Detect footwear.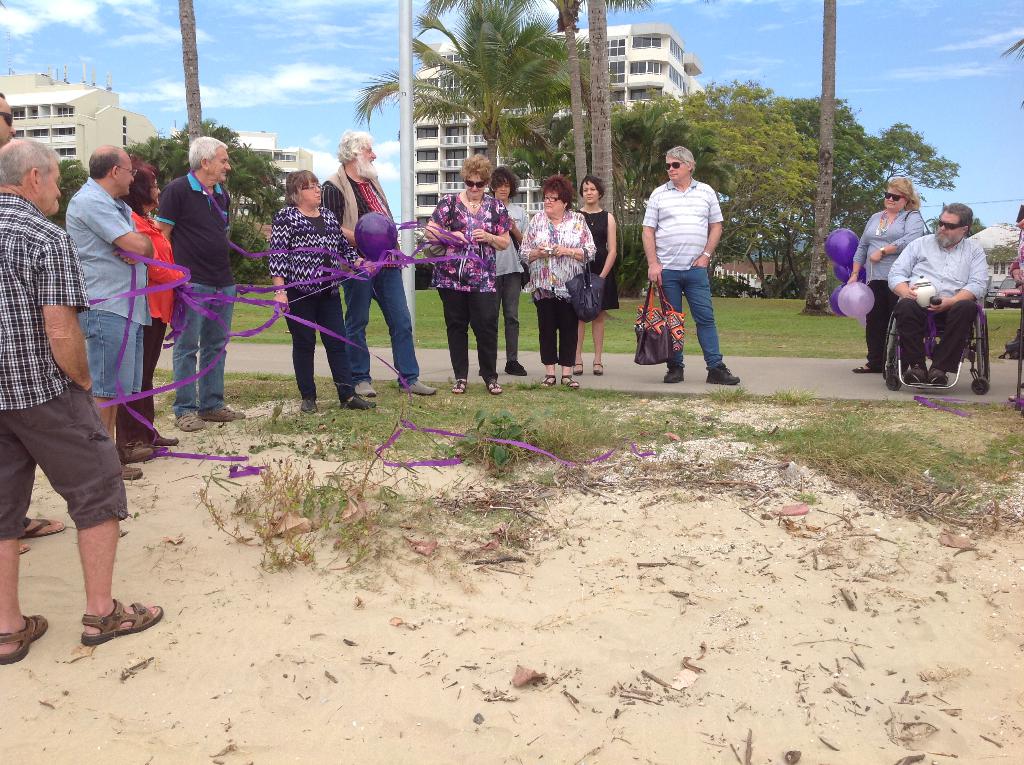
Detected at x1=337 y1=393 x2=376 y2=410.
